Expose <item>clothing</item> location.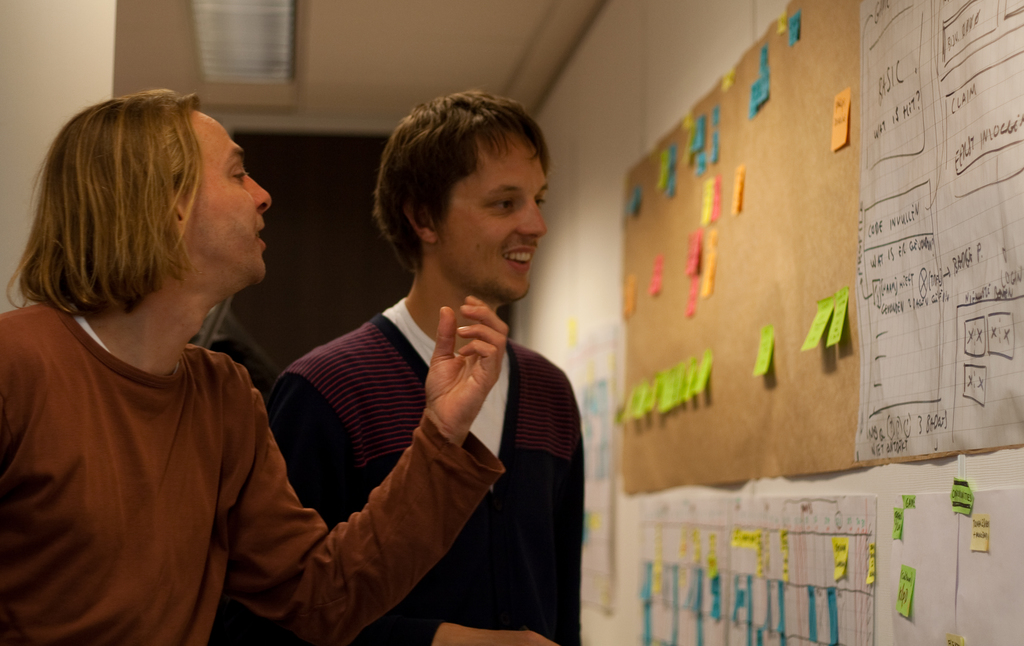
Exposed at bbox(267, 291, 581, 645).
